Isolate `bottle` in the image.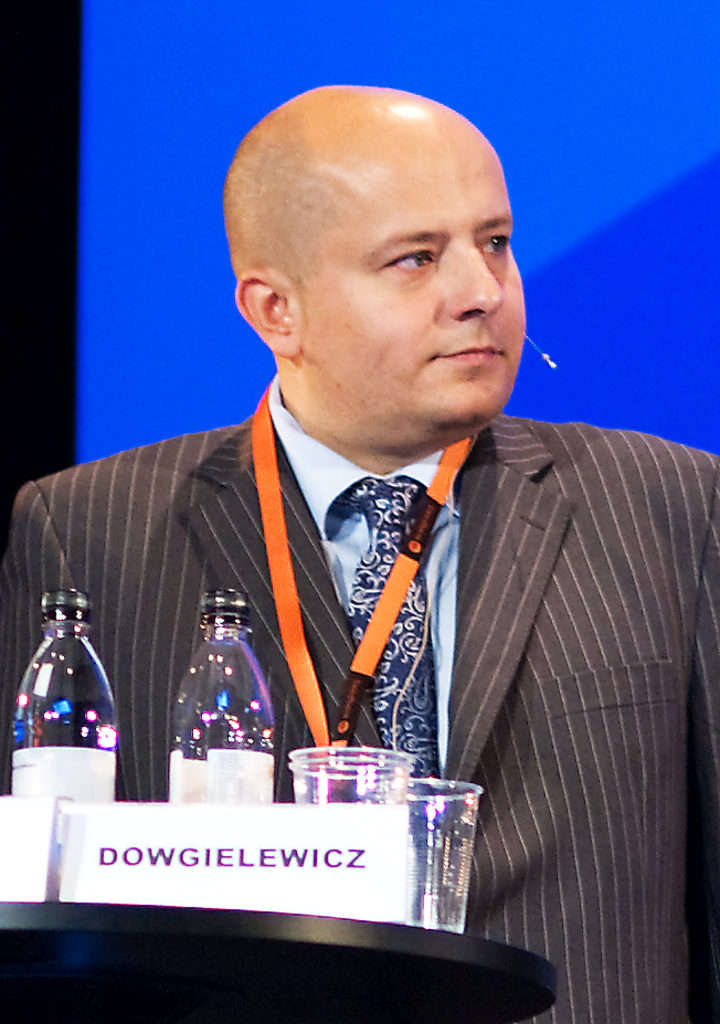
Isolated region: Rect(168, 591, 275, 807).
